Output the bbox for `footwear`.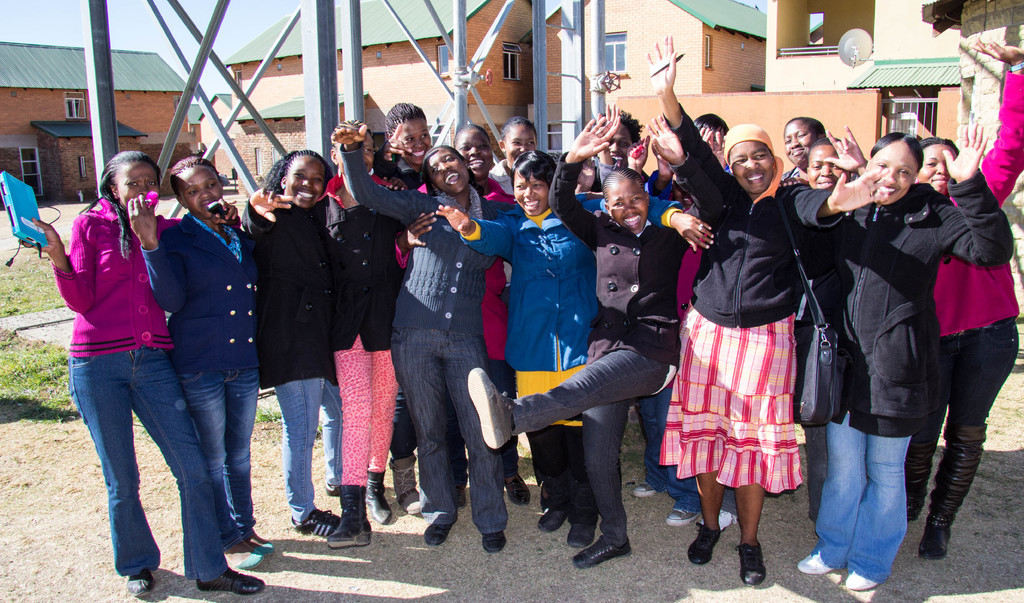
<region>292, 504, 343, 543</region>.
